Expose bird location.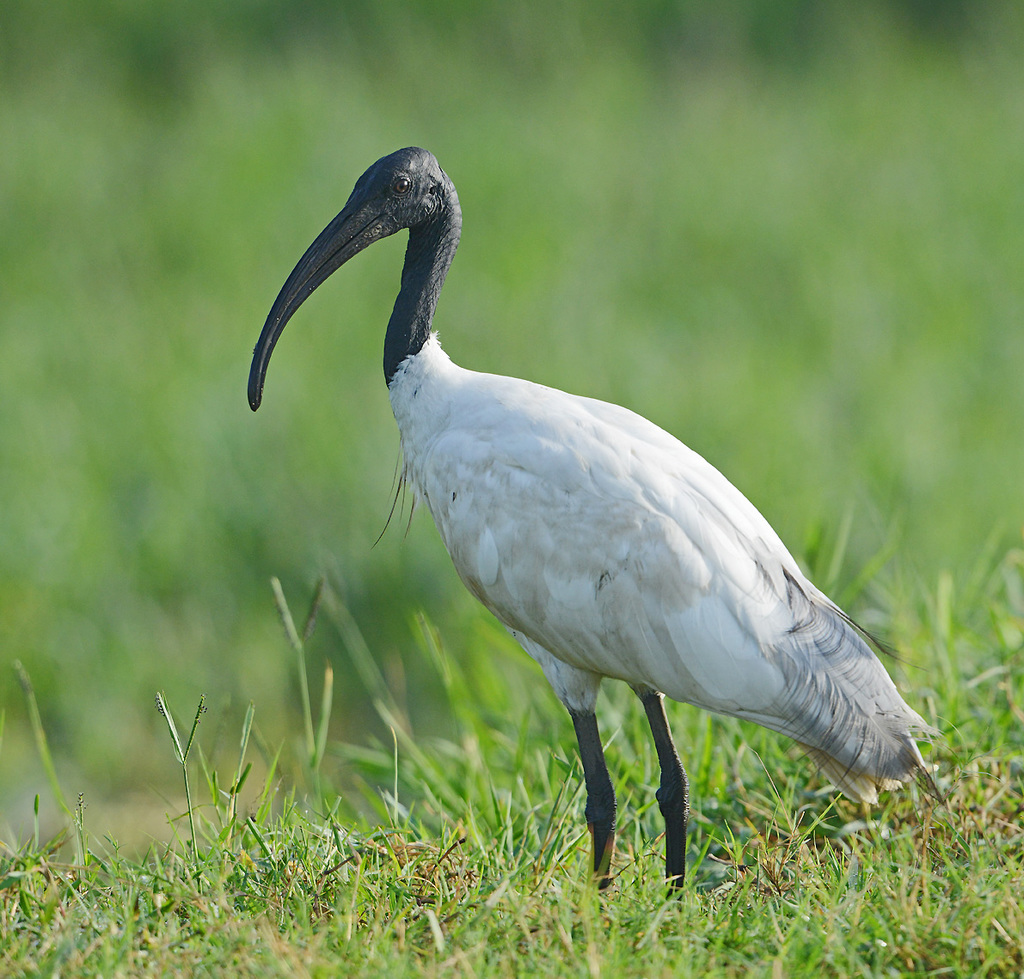
Exposed at bbox(227, 150, 921, 909).
